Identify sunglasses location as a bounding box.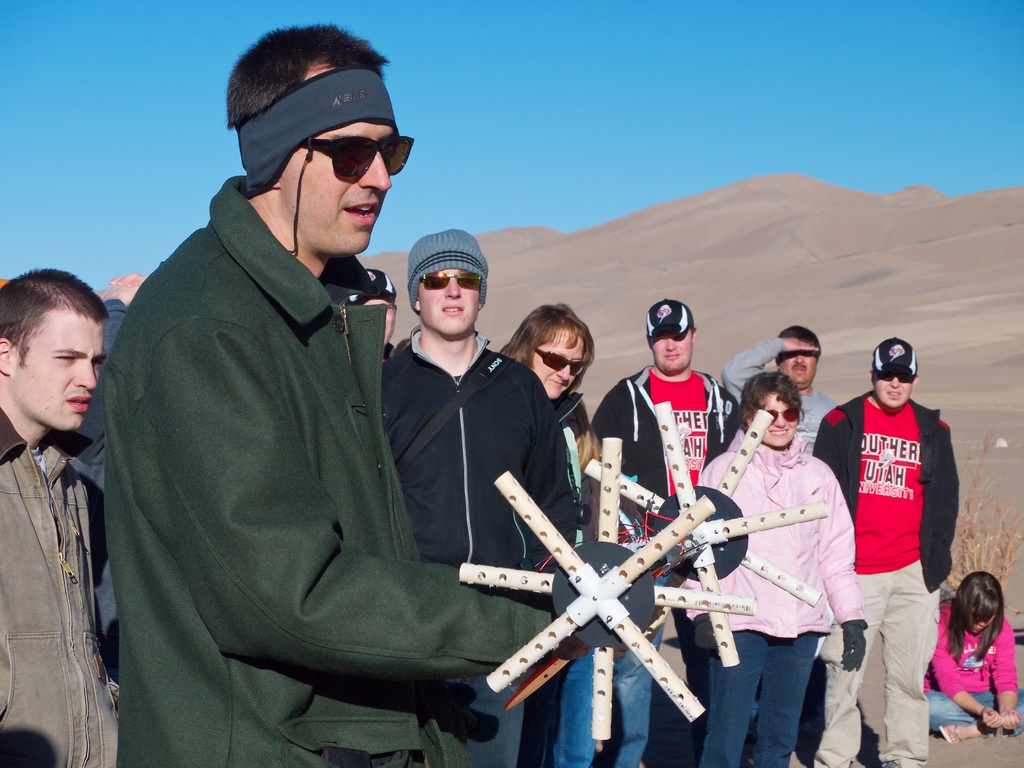
[771, 404, 800, 426].
